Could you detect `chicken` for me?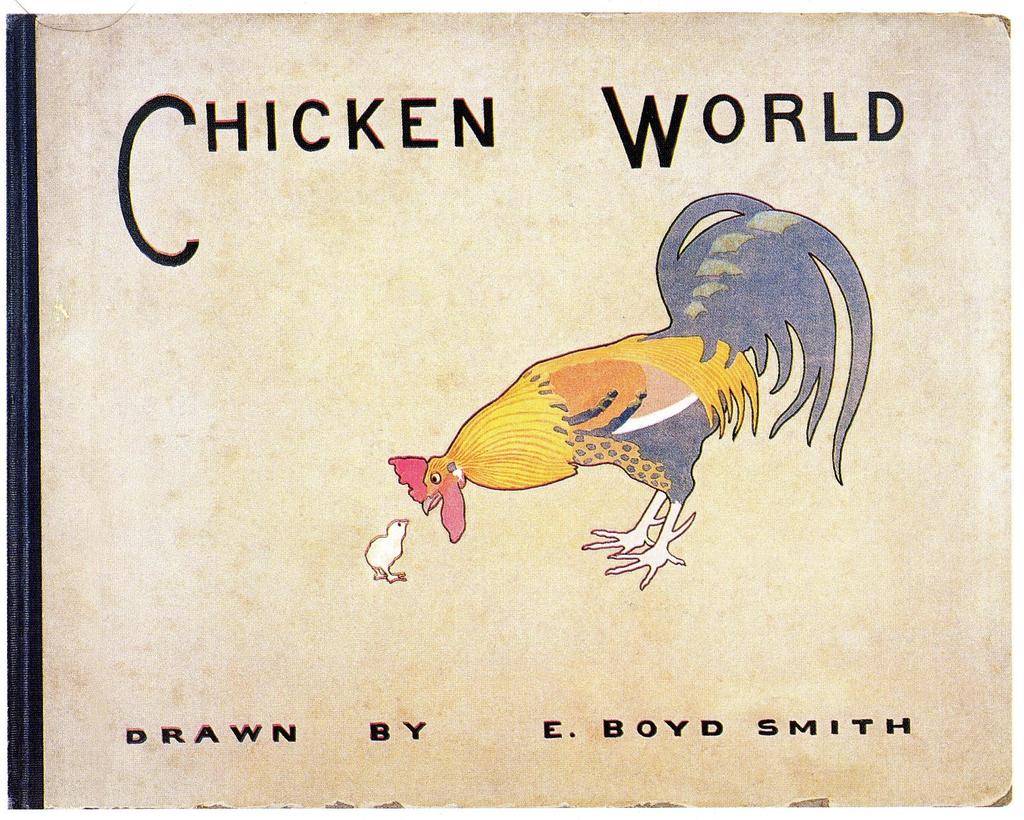
Detection result: locate(381, 181, 867, 552).
